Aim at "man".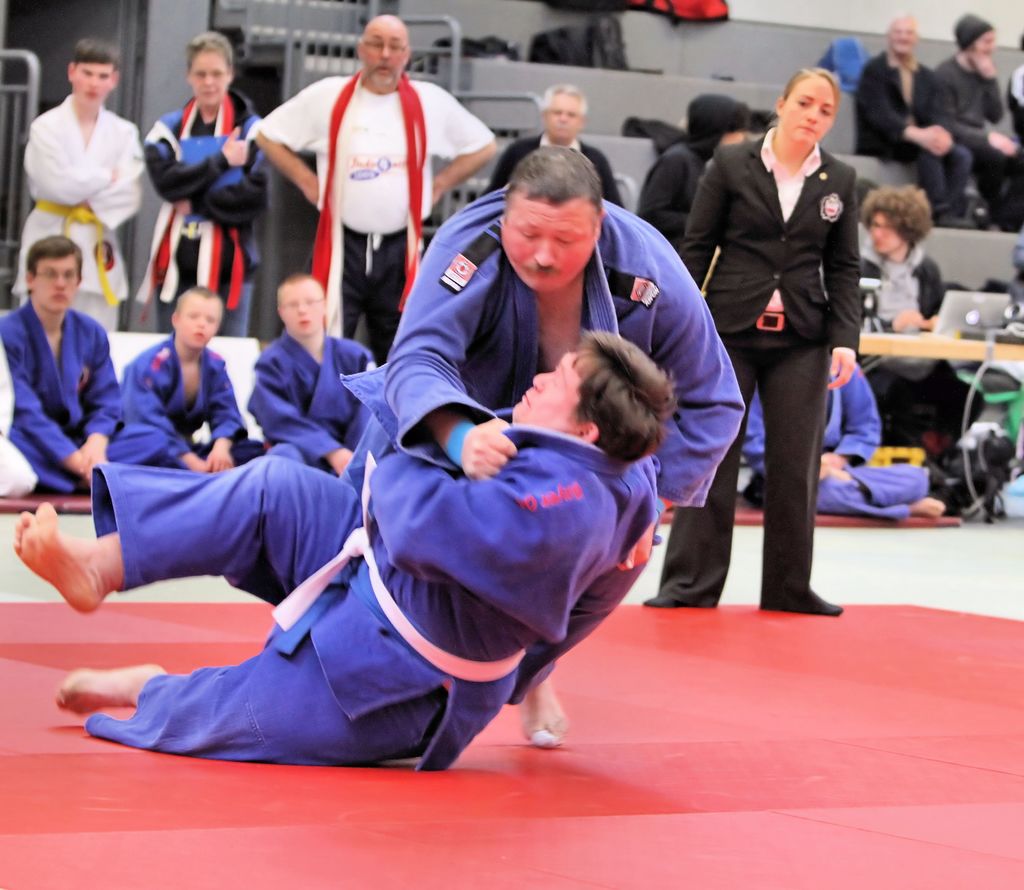
Aimed at <bbox>12, 36, 146, 332</bbox>.
